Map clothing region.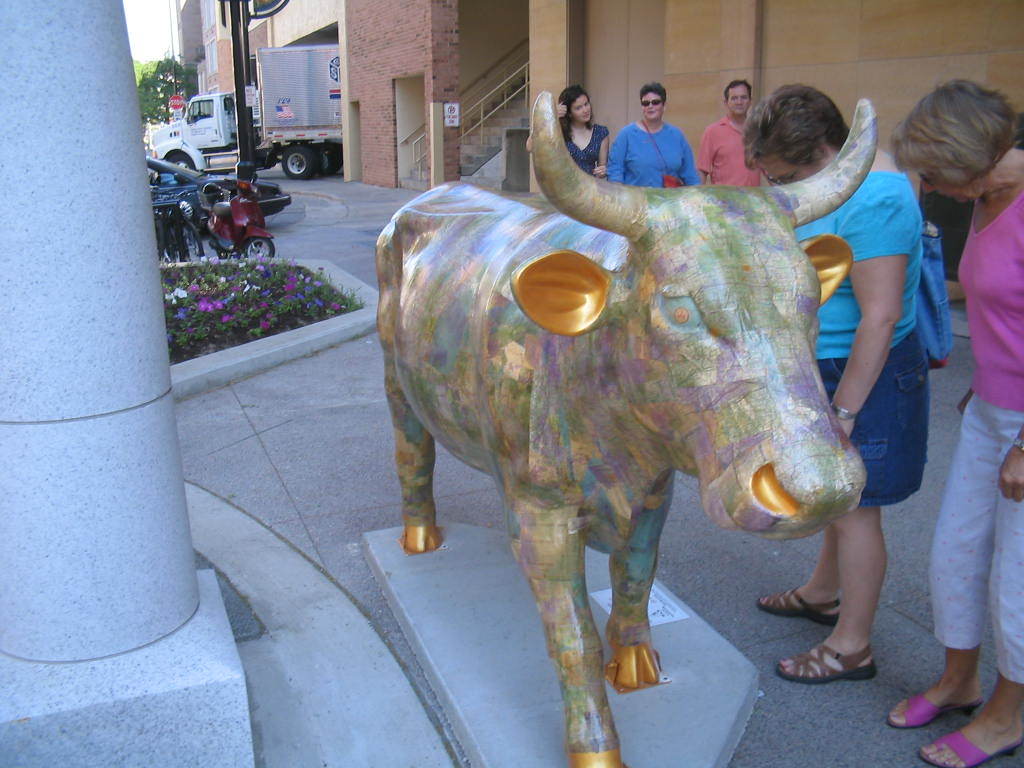
Mapped to left=795, top=154, right=929, bottom=508.
